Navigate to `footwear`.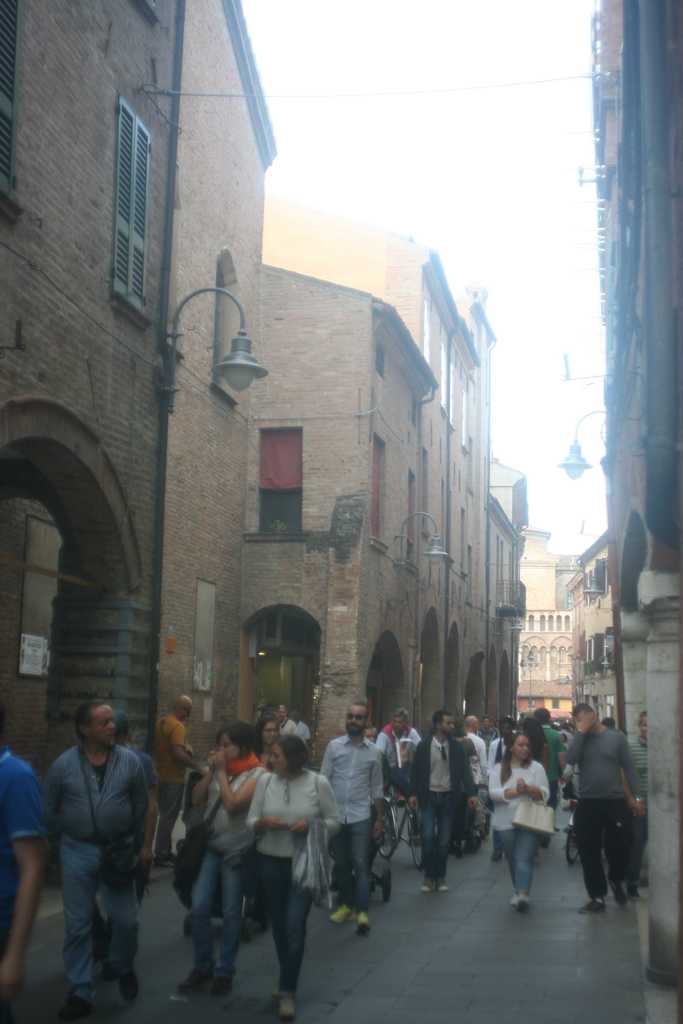
Navigation target: 174, 966, 213, 995.
